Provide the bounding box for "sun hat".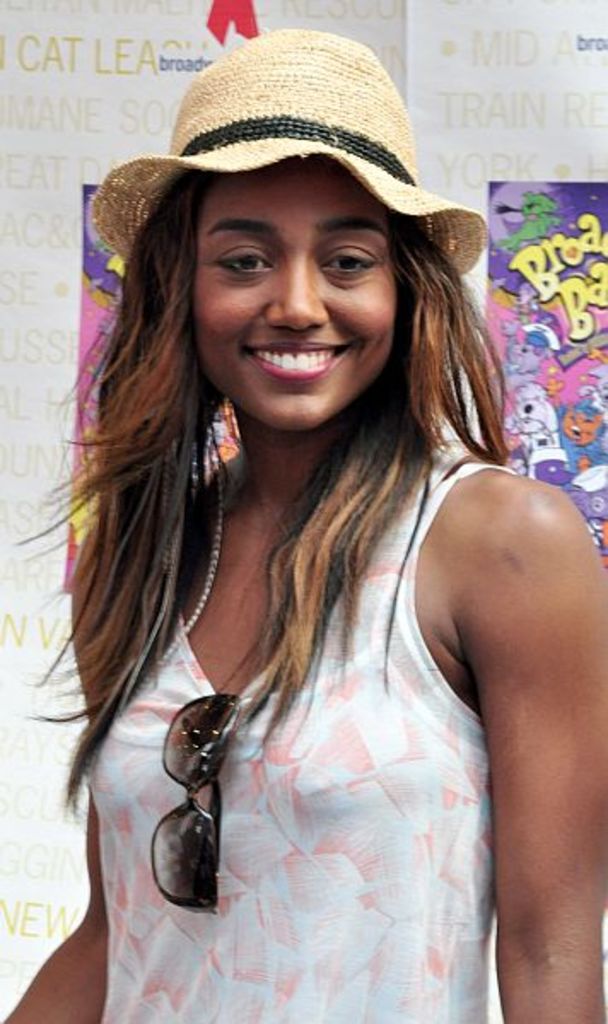
{"x1": 79, "y1": 26, "x2": 483, "y2": 275}.
